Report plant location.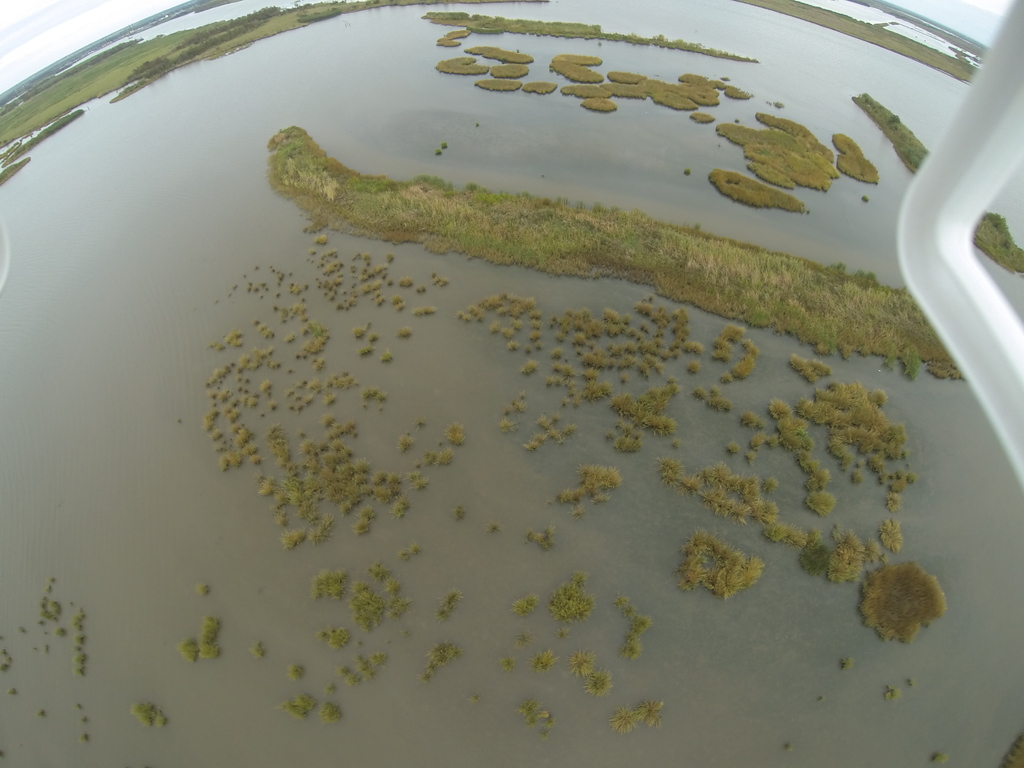
Report: <bbox>608, 703, 636, 733</bbox>.
